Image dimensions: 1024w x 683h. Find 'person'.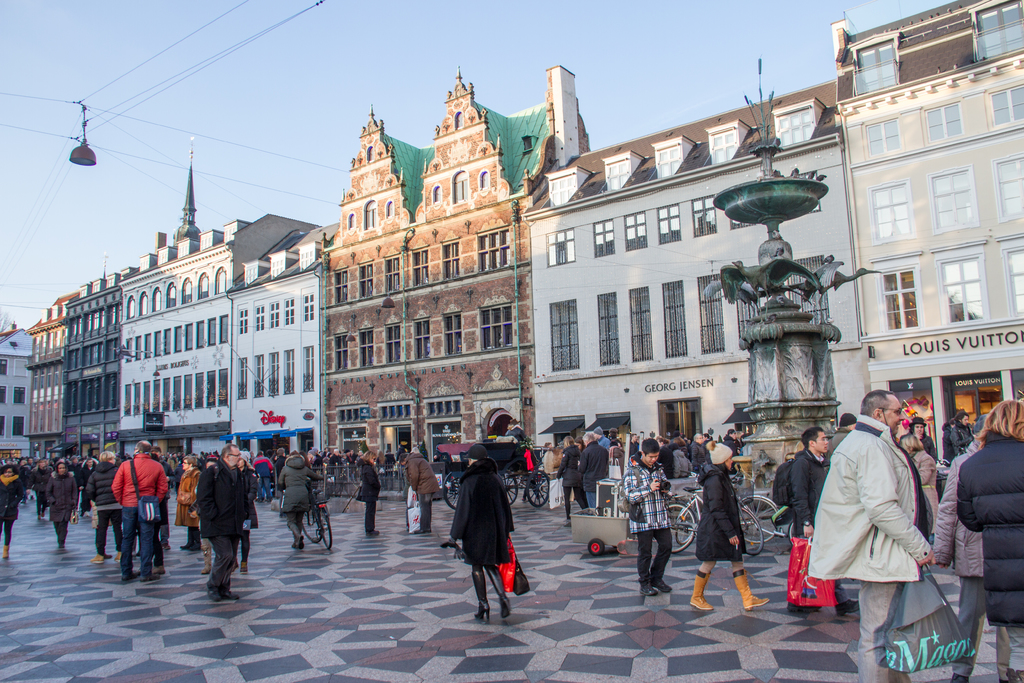
634:428:748:479.
